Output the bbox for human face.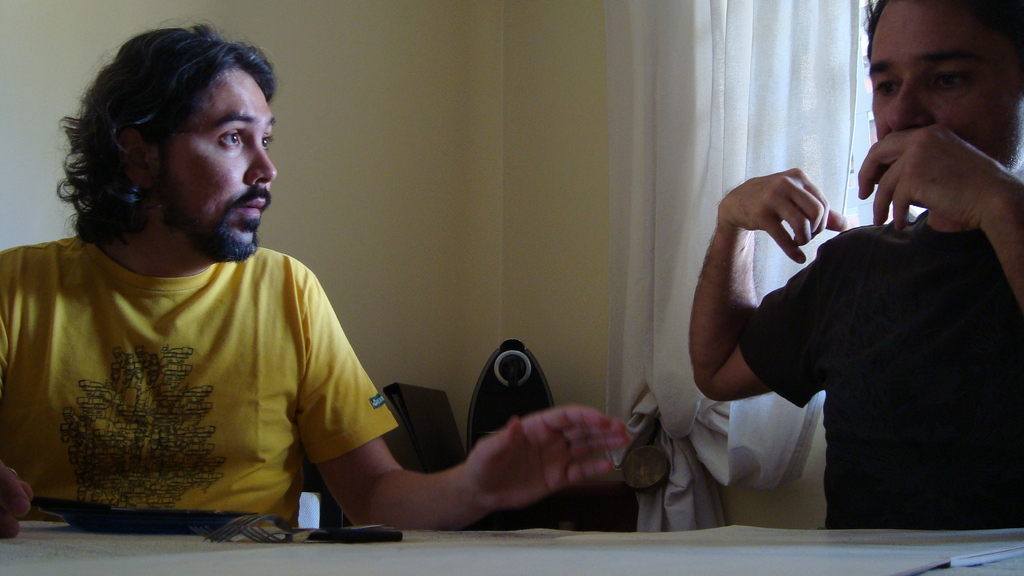
<region>868, 0, 1023, 172</region>.
